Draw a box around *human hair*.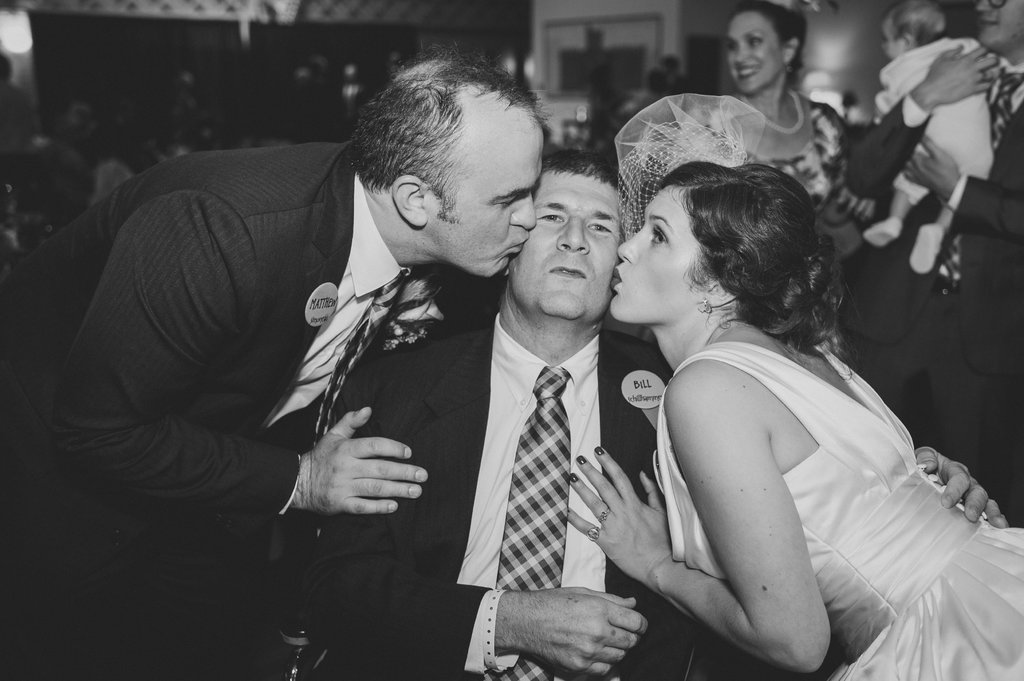
(x1=528, y1=148, x2=626, y2=203).
